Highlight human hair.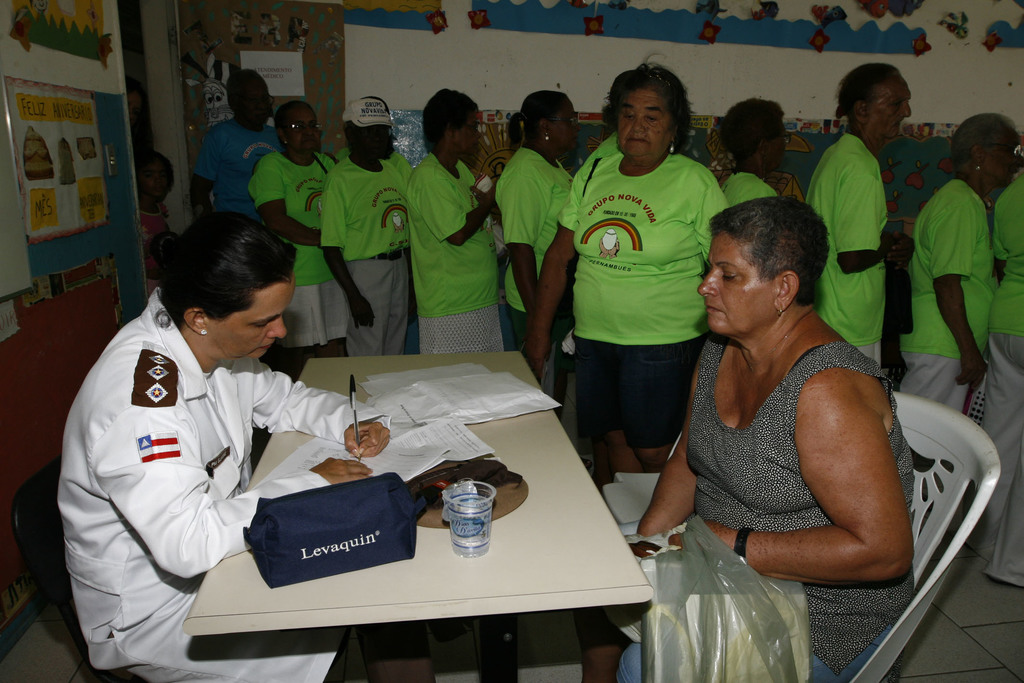
Highlighted region: (left=422, top=88, right=480, bottom=151).
